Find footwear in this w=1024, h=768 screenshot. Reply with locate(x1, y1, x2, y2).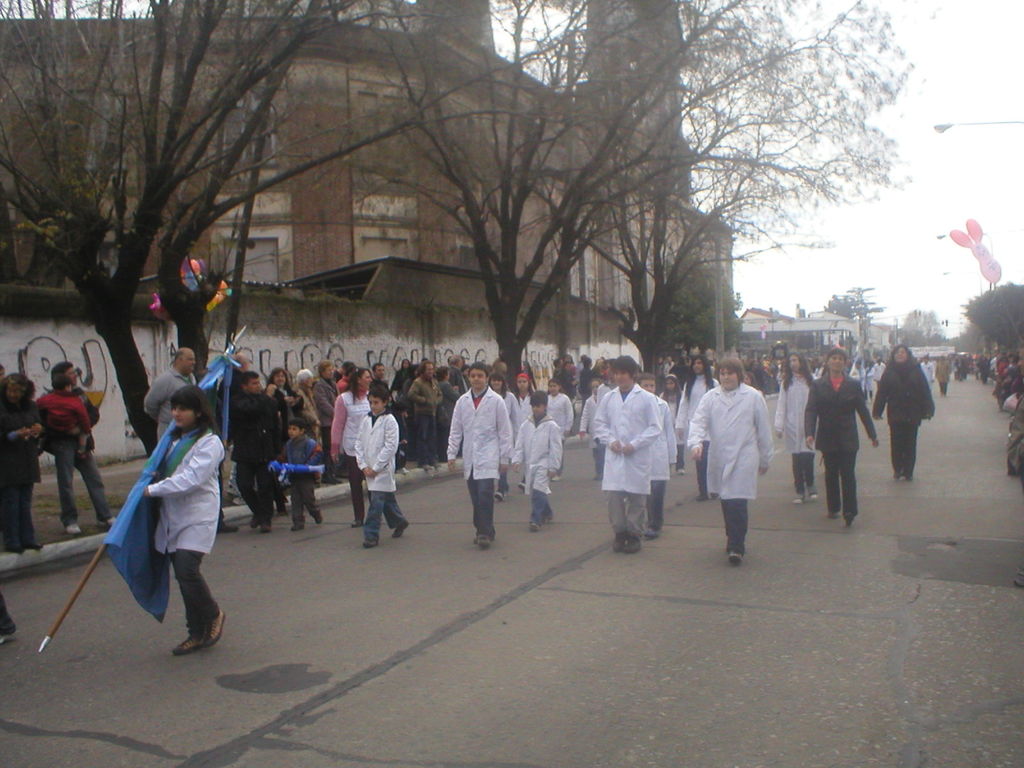
locate(531, 524, 538, 531).
